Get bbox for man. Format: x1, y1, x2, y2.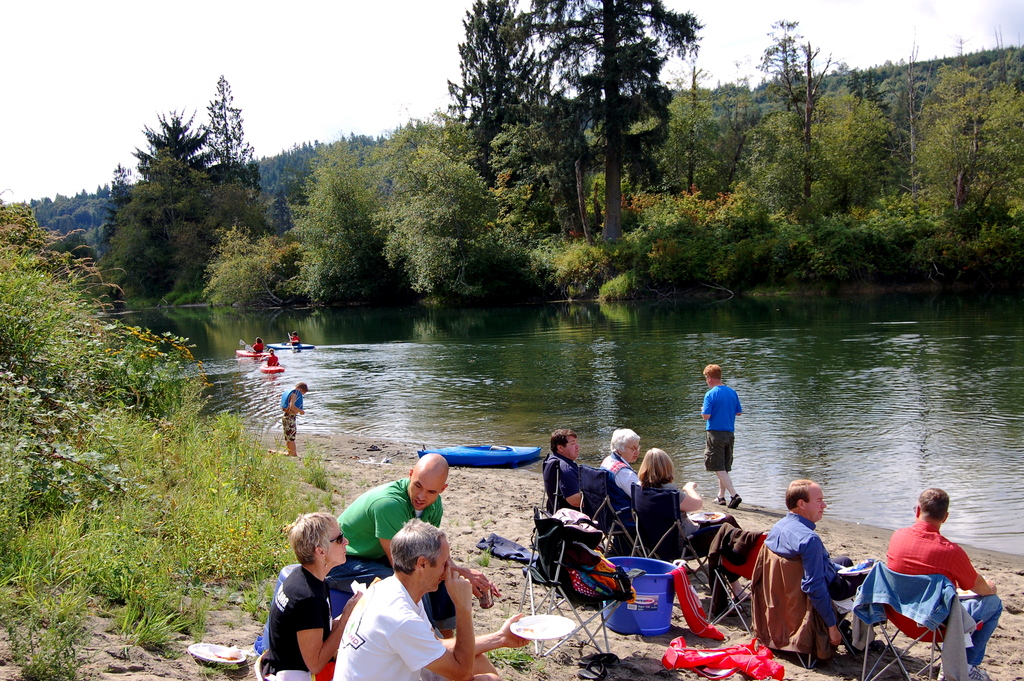
335, 450, 504, 637.
